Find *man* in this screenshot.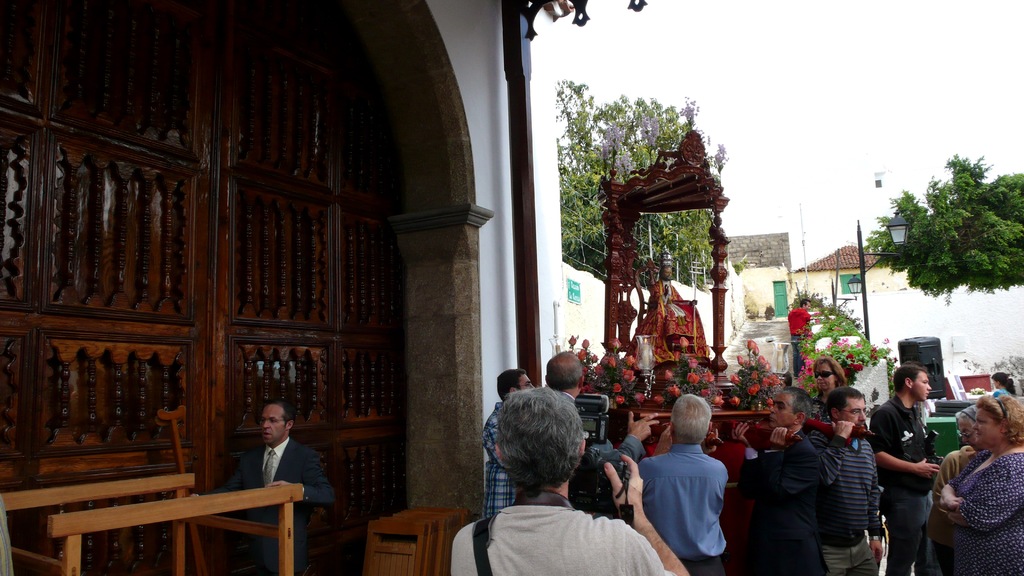
The bounding box for *man* is <box>808,386,885,575</box>.
